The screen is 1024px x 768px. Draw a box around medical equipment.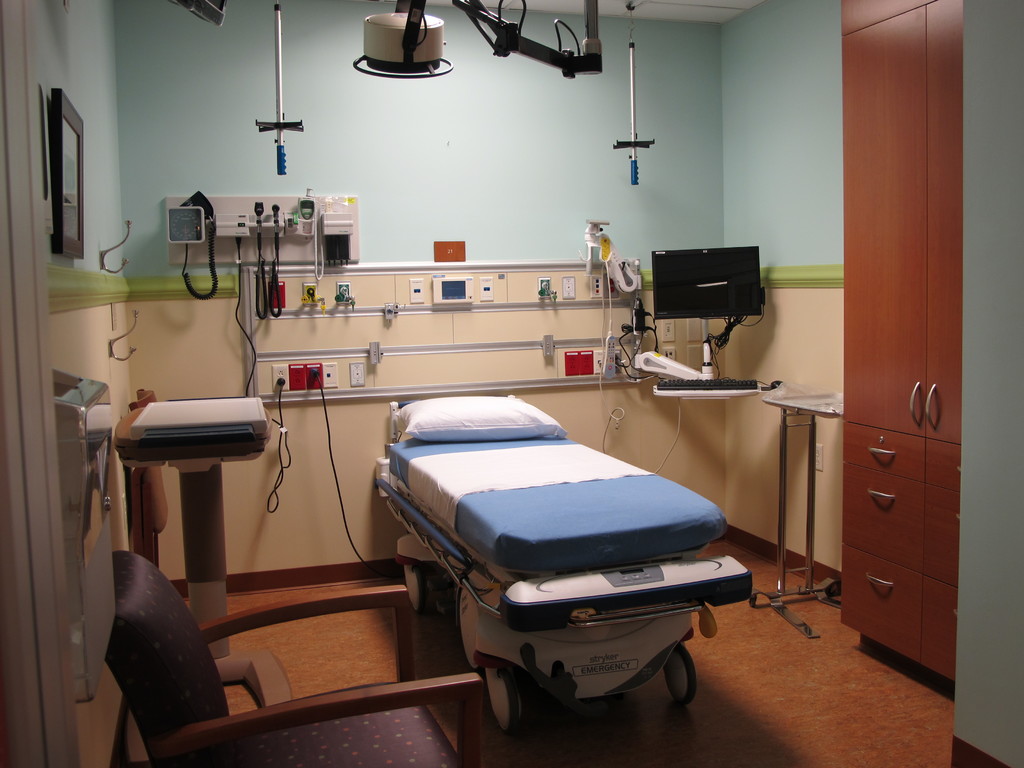
x1=576, y1=216, x2=642, y2=294.
